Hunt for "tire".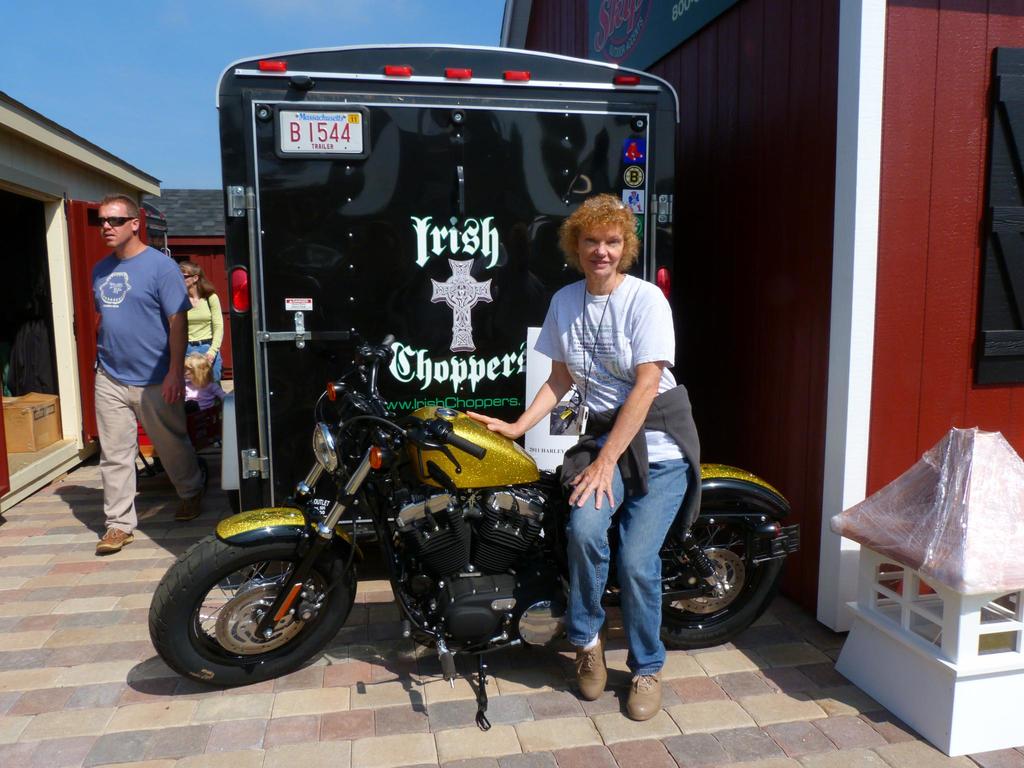
Hunted down at 196:456:208:485.
